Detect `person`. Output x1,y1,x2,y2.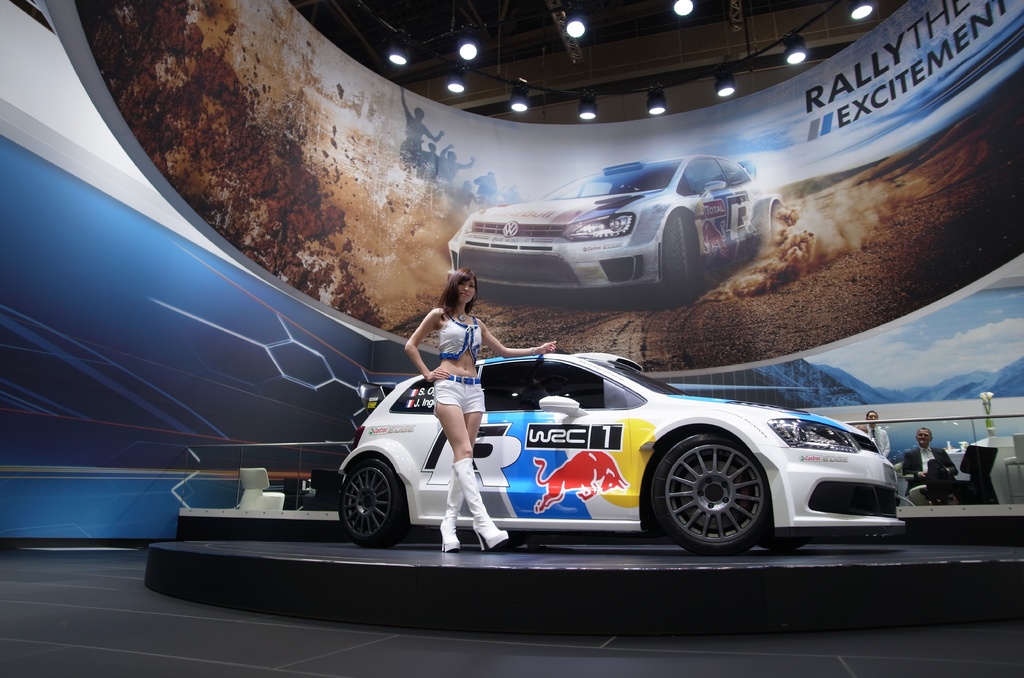
902,423,959,503.
